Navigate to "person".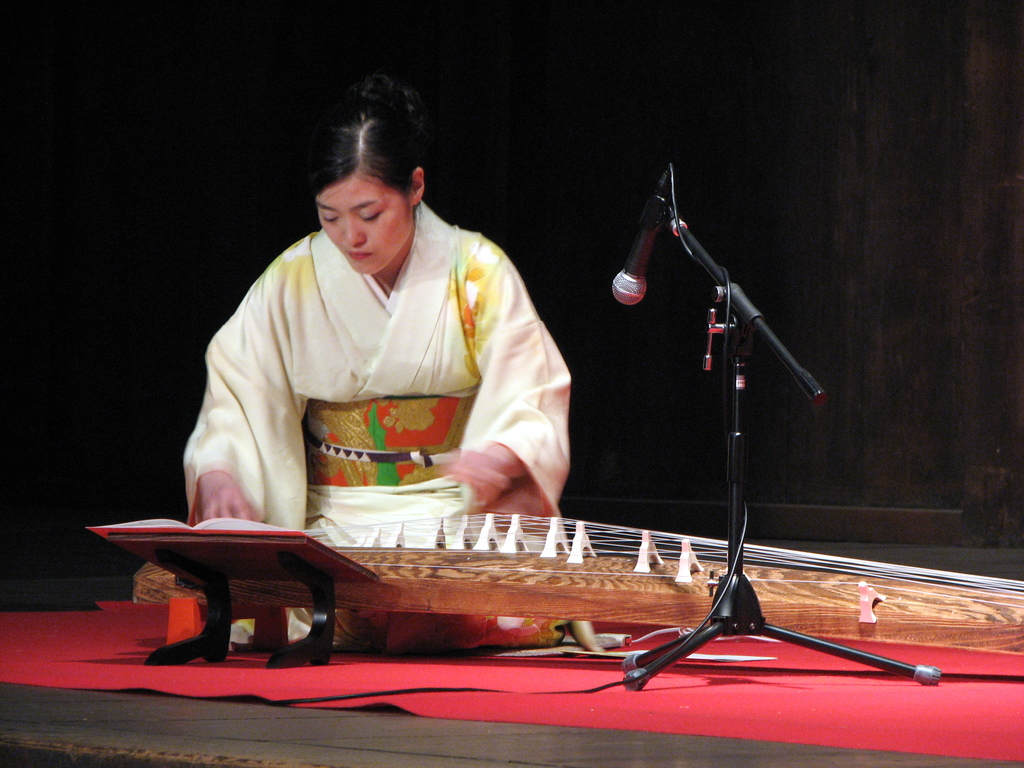
Navigation target: l=179, t=92, r=591, b=590.
